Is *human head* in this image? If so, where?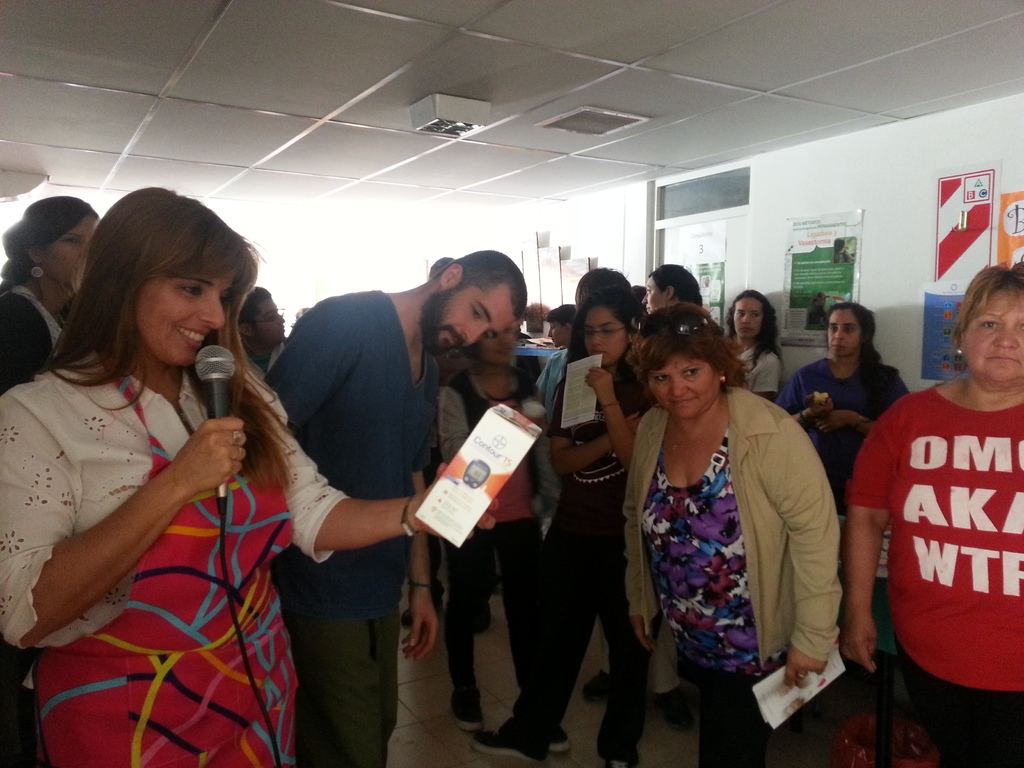
Yes, at left=637, top=264, right=701, bottom=316.
